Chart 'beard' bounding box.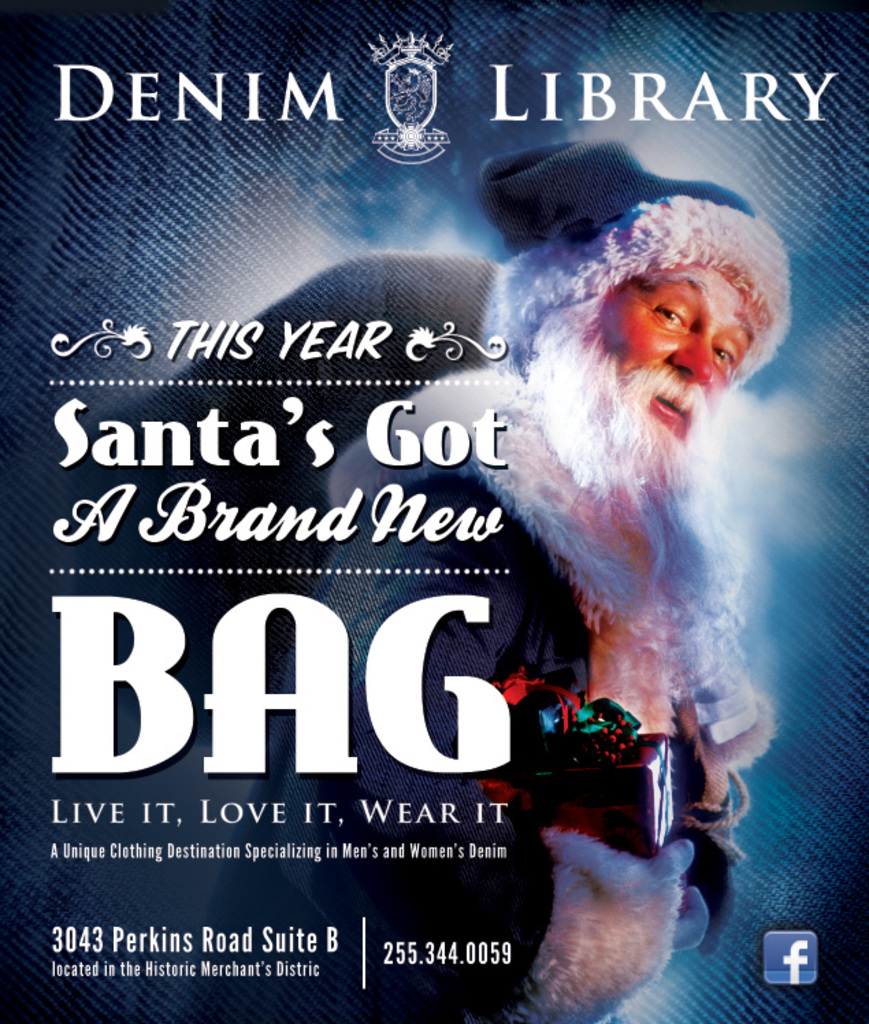
Charted: [523,301,728,535].
